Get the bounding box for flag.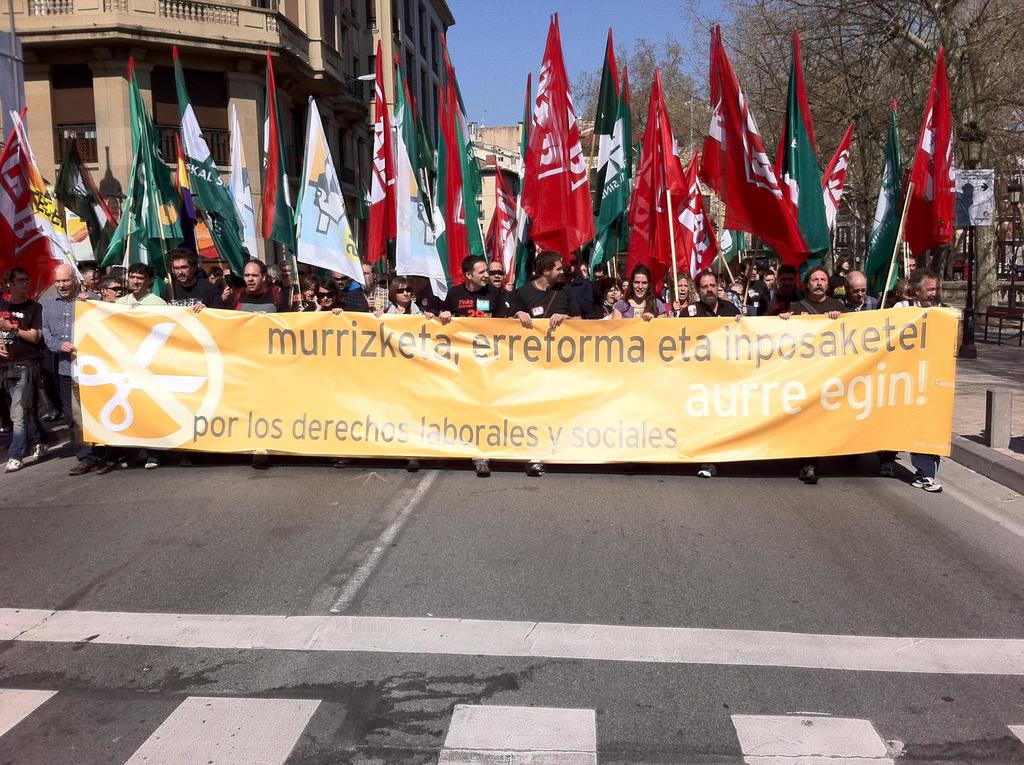
bbox=(519, 37, 607, 271).
